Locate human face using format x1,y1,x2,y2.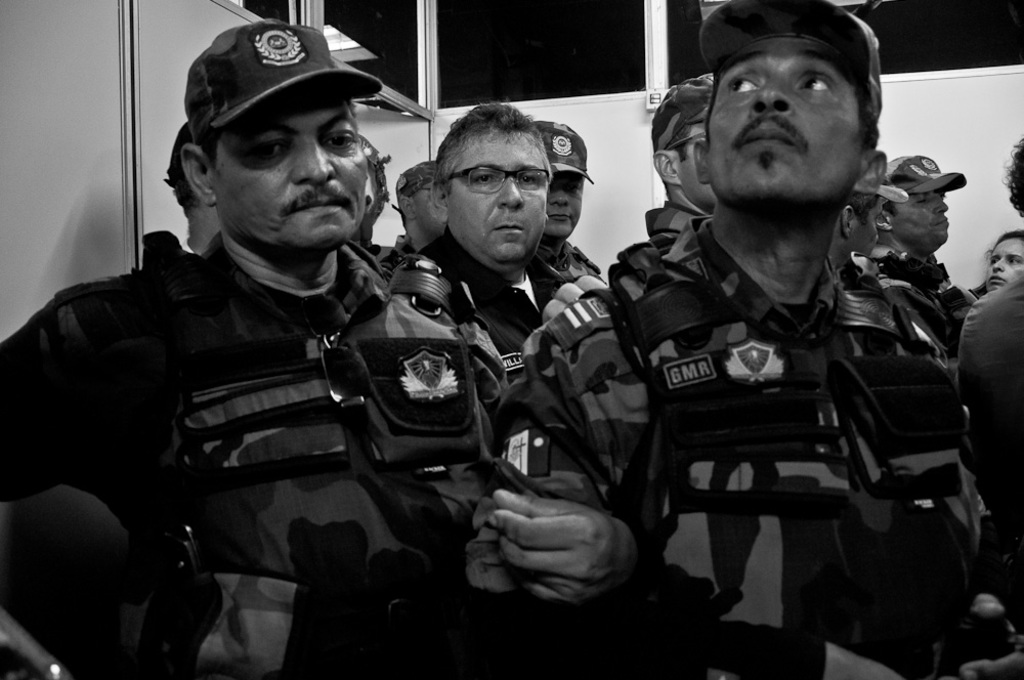
547,165,589,239.
